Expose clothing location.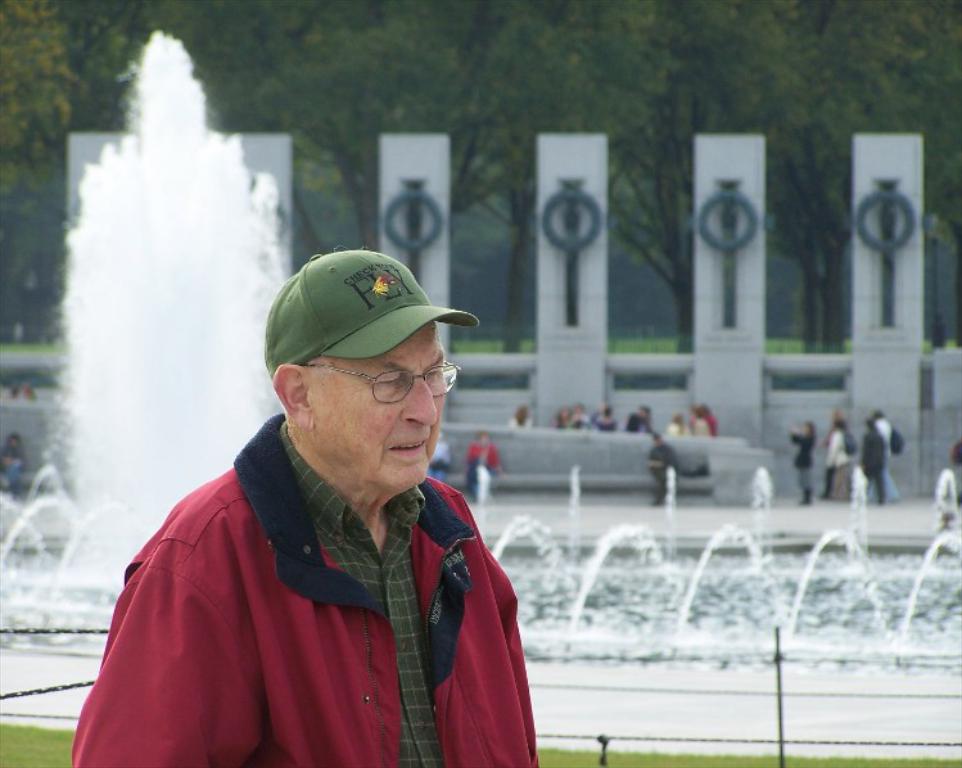
Exposed at (77,393,545,760).
